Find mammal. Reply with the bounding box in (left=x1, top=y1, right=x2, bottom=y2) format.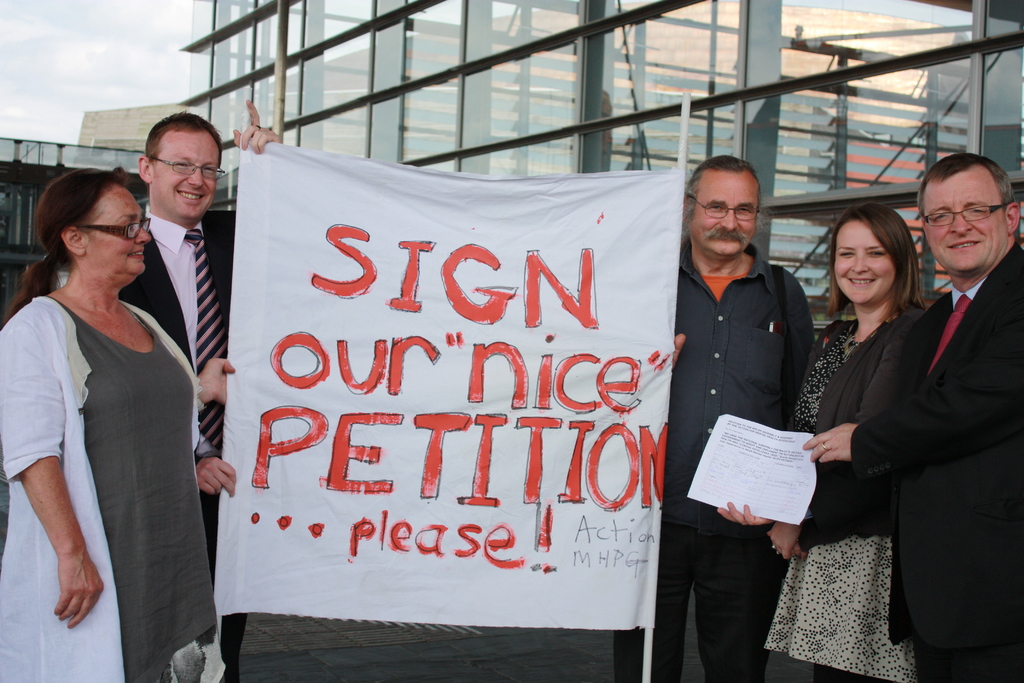
(left=115, top=97, right=283, bottom=682).
